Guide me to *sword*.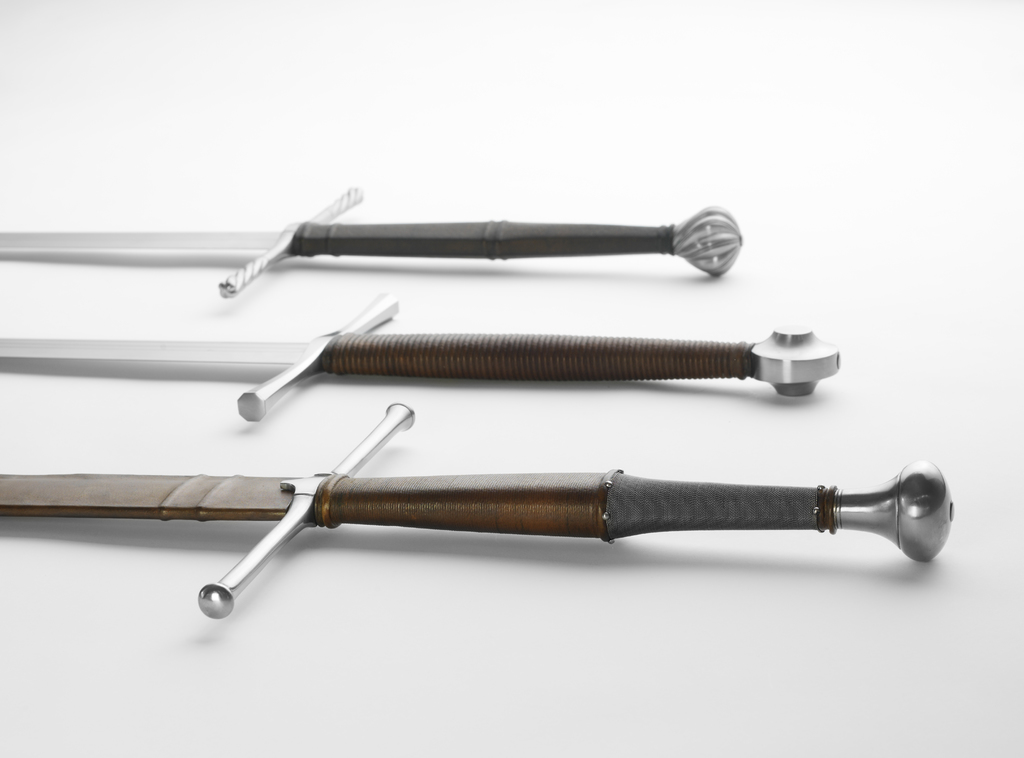
Guidance: bbox=(0, 294, 846, 415).
